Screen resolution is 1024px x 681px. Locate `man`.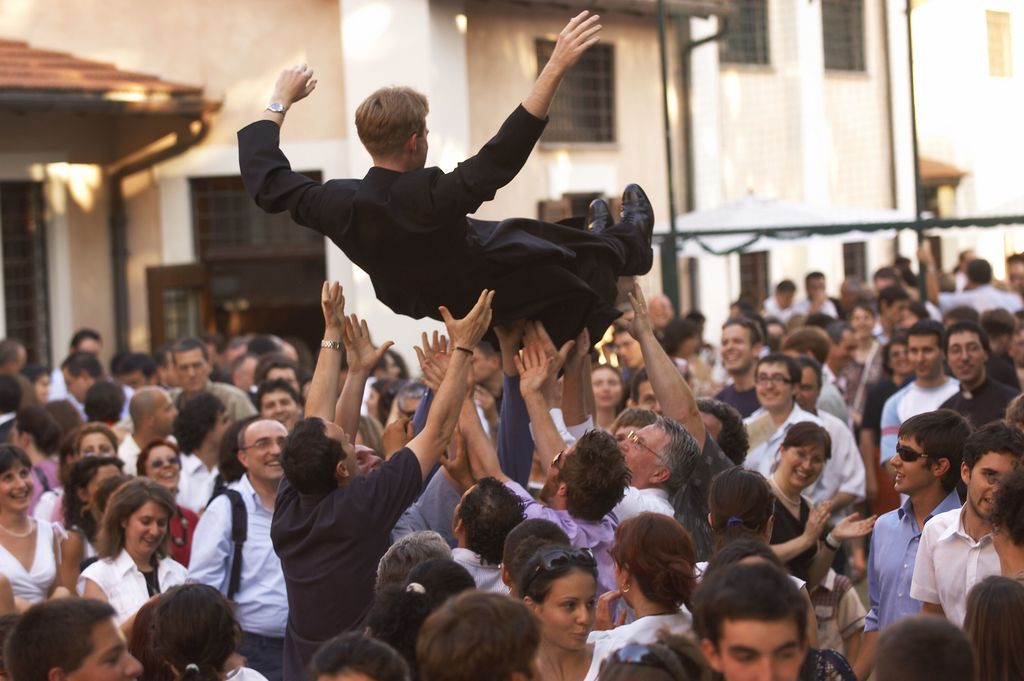
Rect(230, 9, 655, 344).
